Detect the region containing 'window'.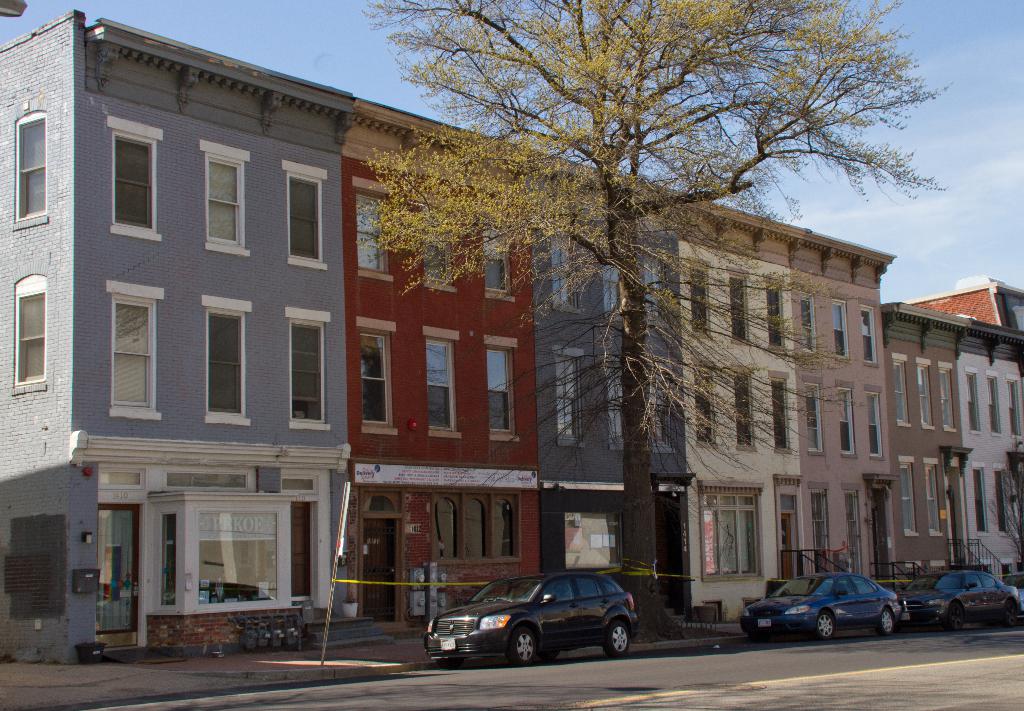
924 468 943 534.
